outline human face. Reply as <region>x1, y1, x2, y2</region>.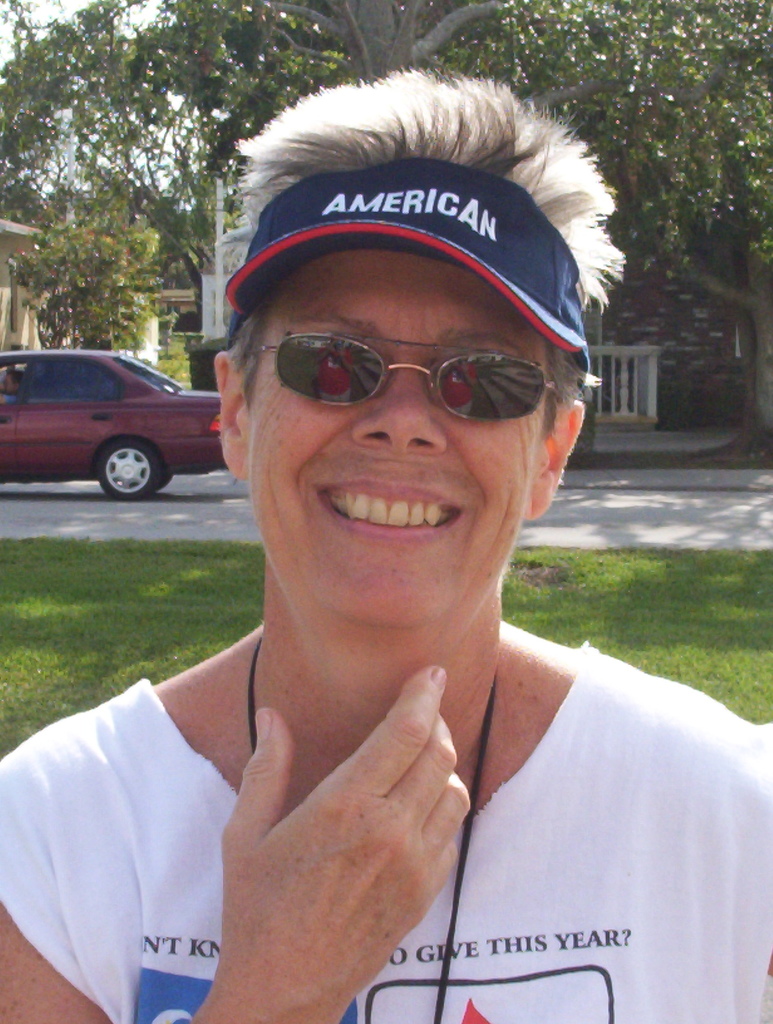
<region>247, 252, 547, 629</region>.
